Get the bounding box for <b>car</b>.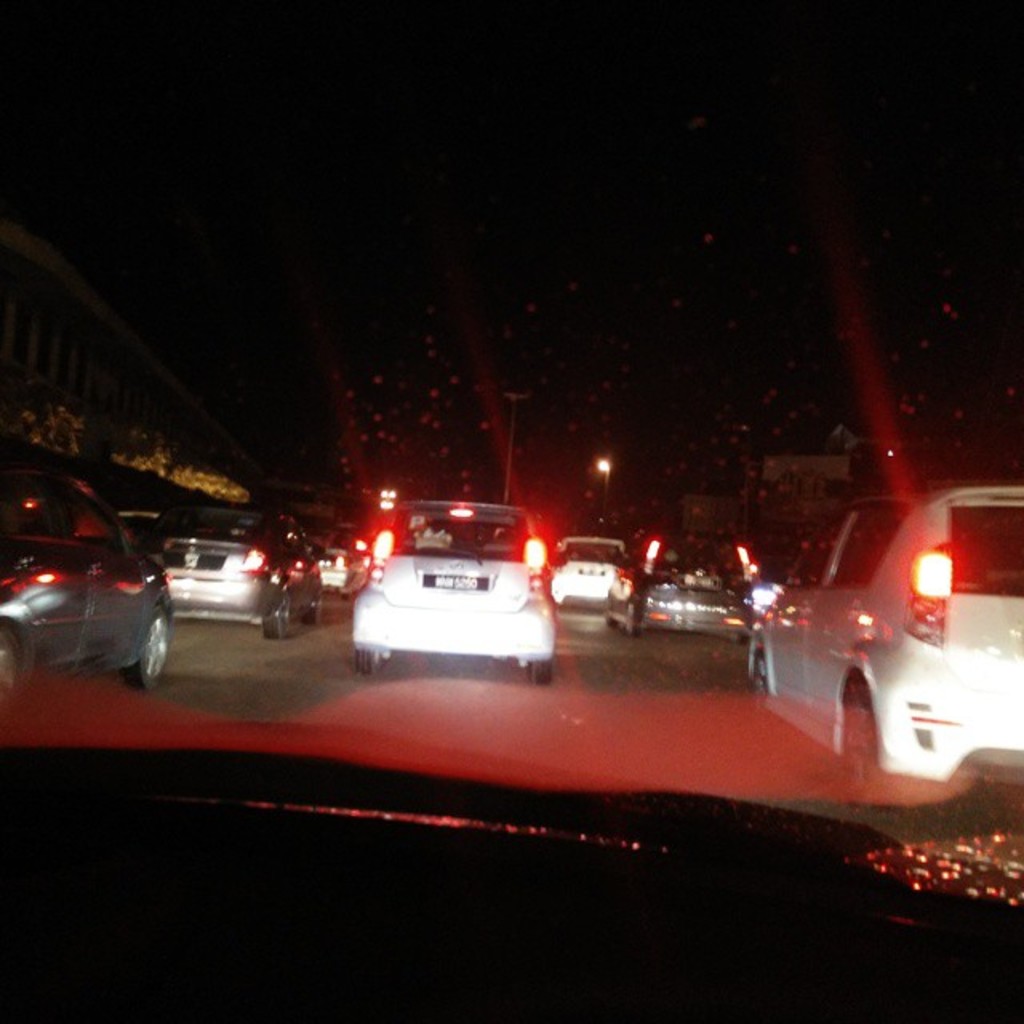
pyautogui.locateOnScreen(555, 526, 630, 608).
